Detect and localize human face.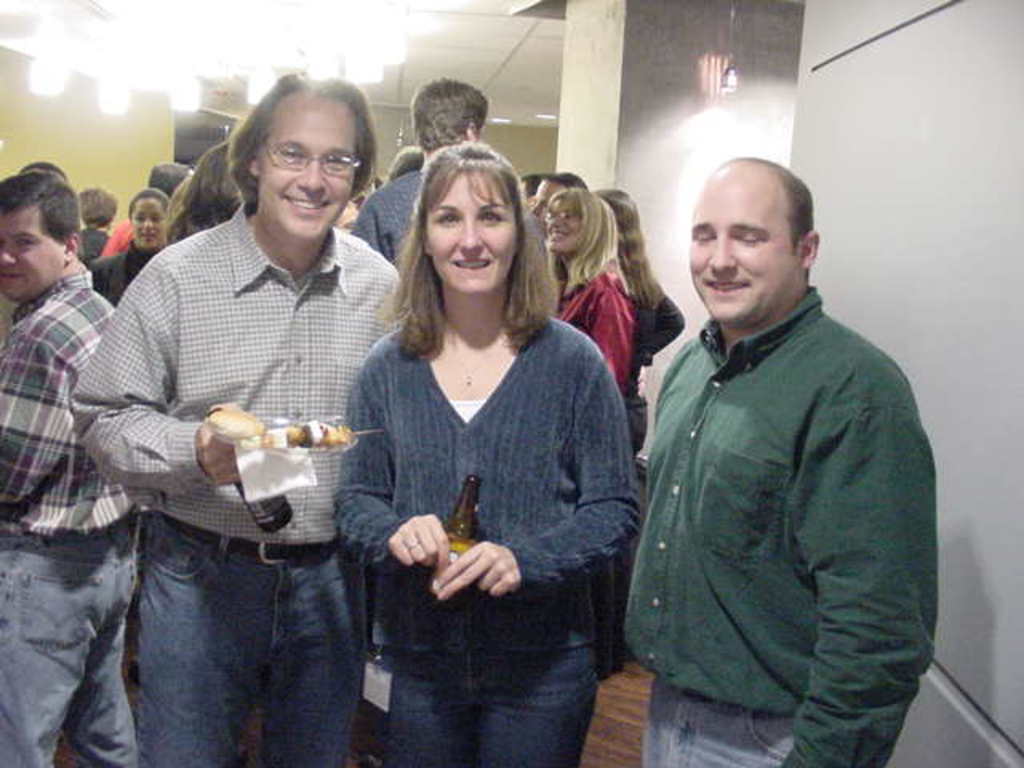
Localized at detection(549, 202, 590, 253).
